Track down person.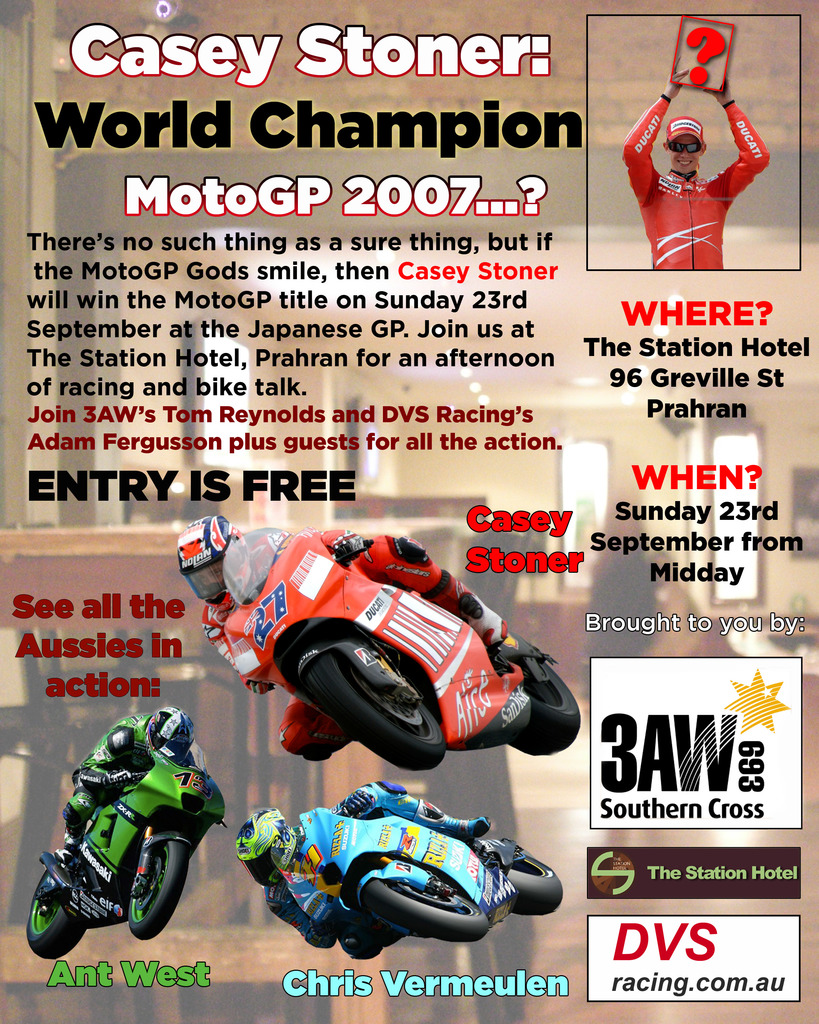
Tracked to (623,54,769,289).
